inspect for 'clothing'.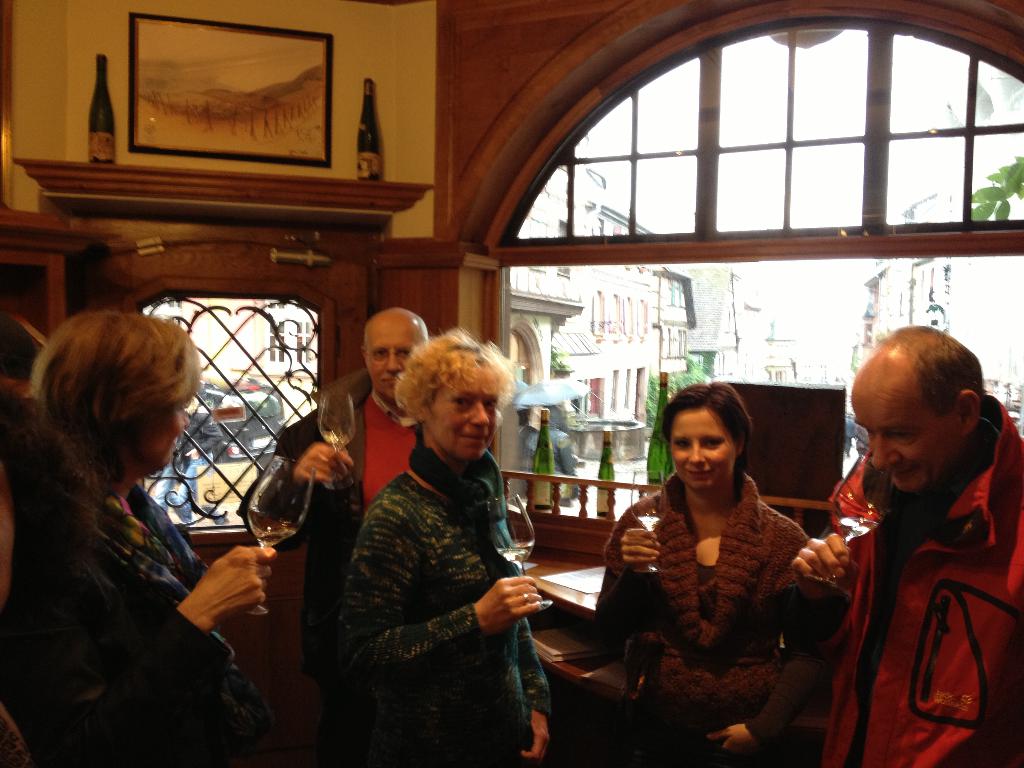
Inspection: BBox(591, 465, 817, 767).
